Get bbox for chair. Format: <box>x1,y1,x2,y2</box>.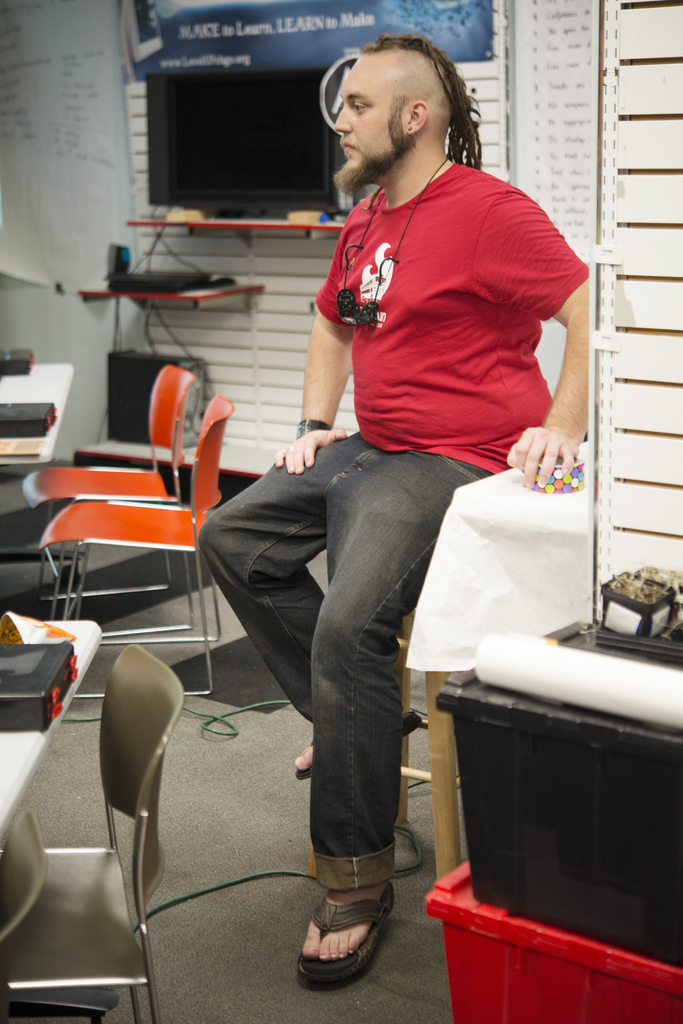
<box>0,641,186,1023</box>.
